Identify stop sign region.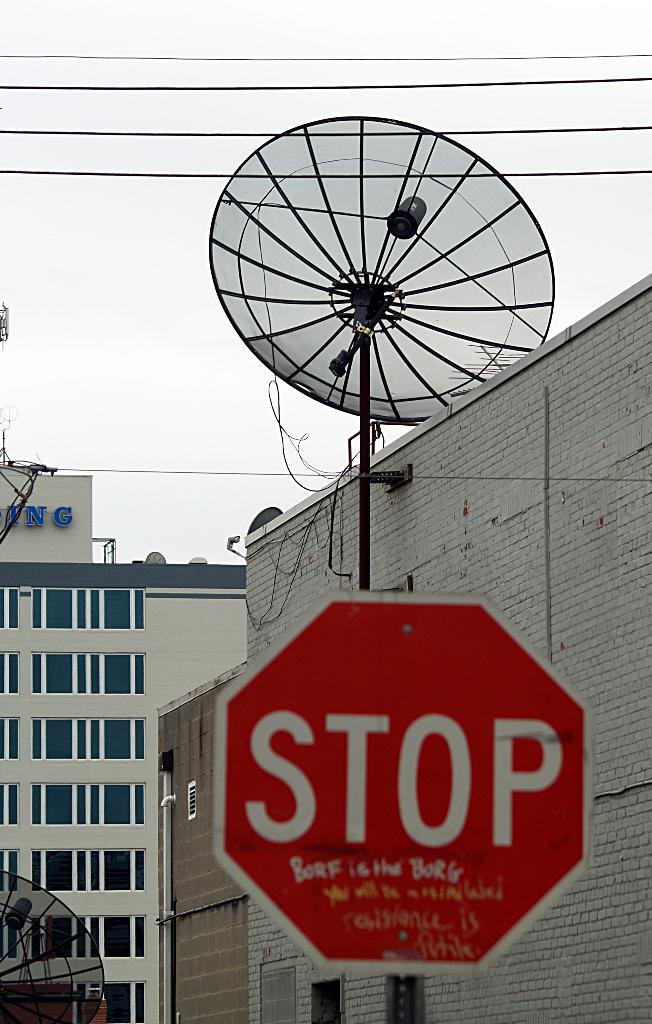
Region: bbox(211, 589, 595, 977).
